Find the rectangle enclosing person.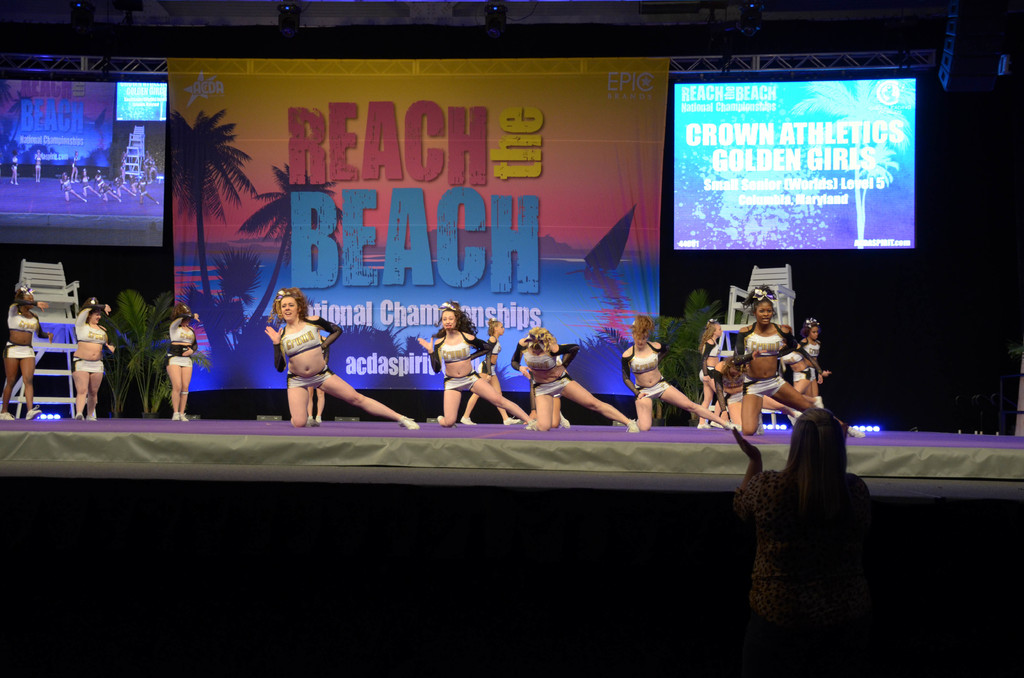
(x1=70, y1=300, x2=121, y2=432).
